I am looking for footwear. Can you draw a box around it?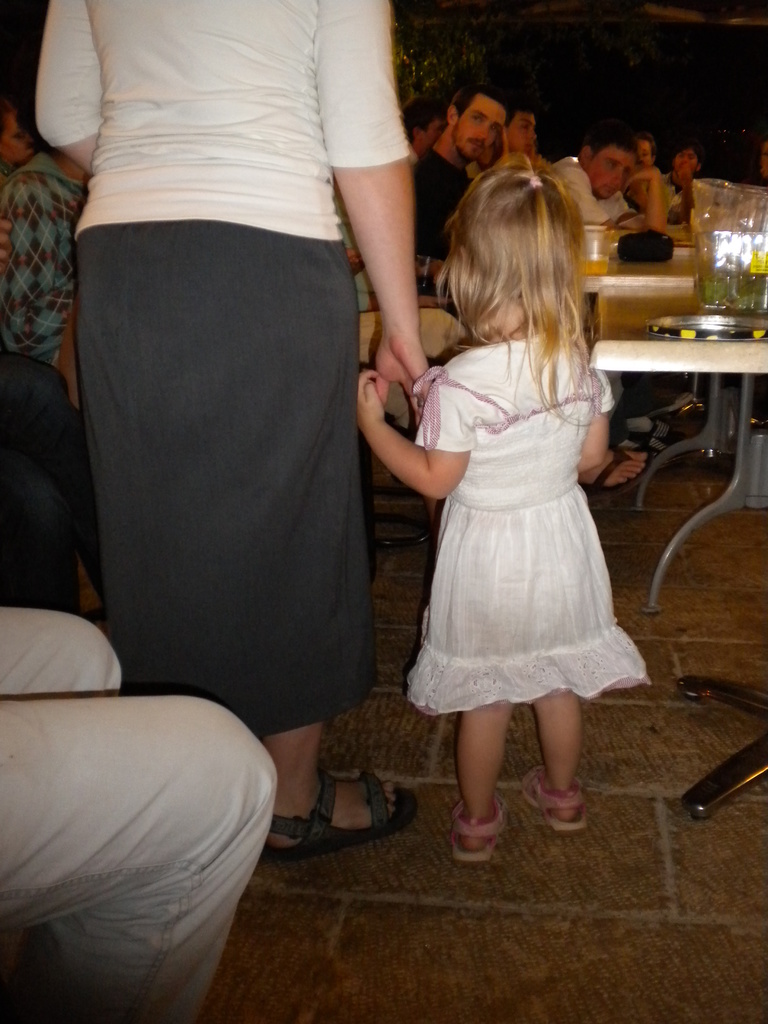
Sure, the bounding box is (x1=570, y1=447, x2=652, y2=496).
